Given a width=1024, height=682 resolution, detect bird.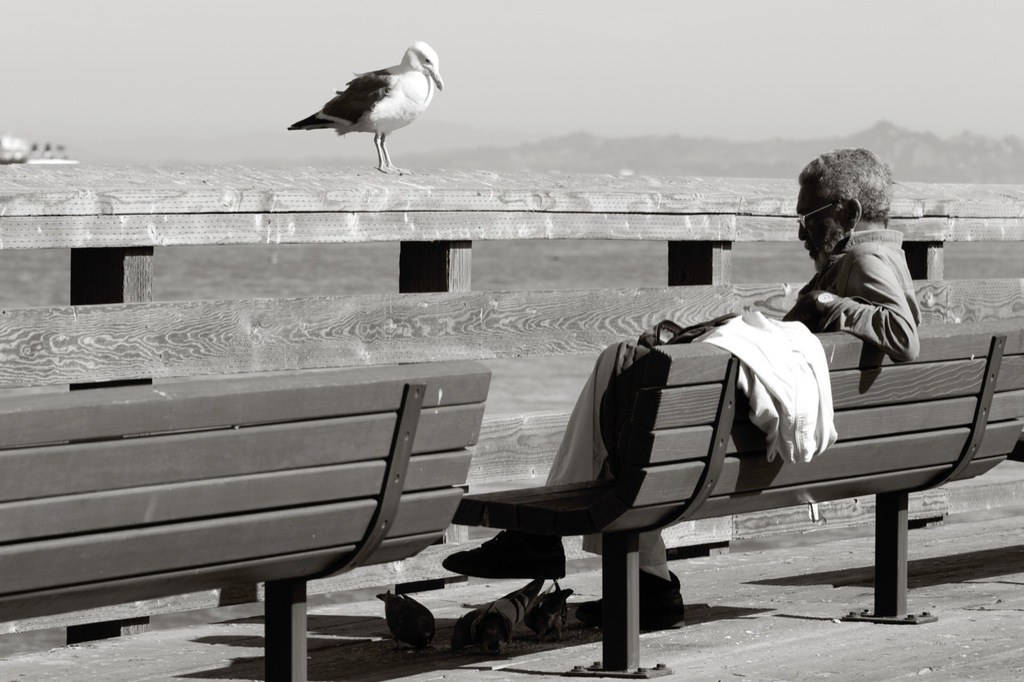
bbox(275, 33, 450, 157).
